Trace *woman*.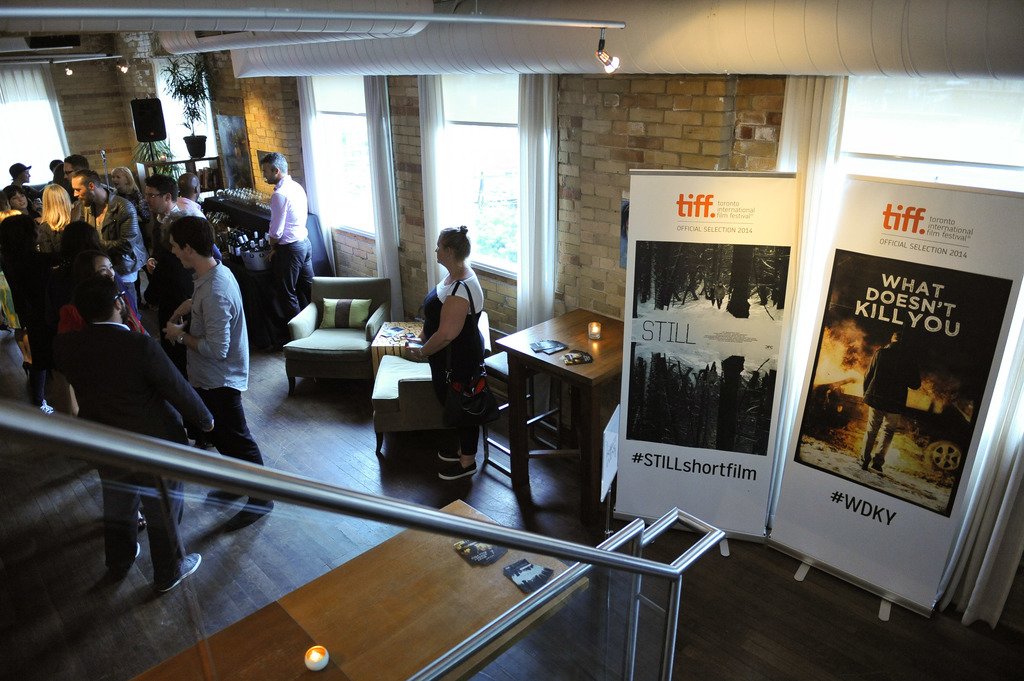
Traced to [left=396, top=208, right=498, bottom=492].
